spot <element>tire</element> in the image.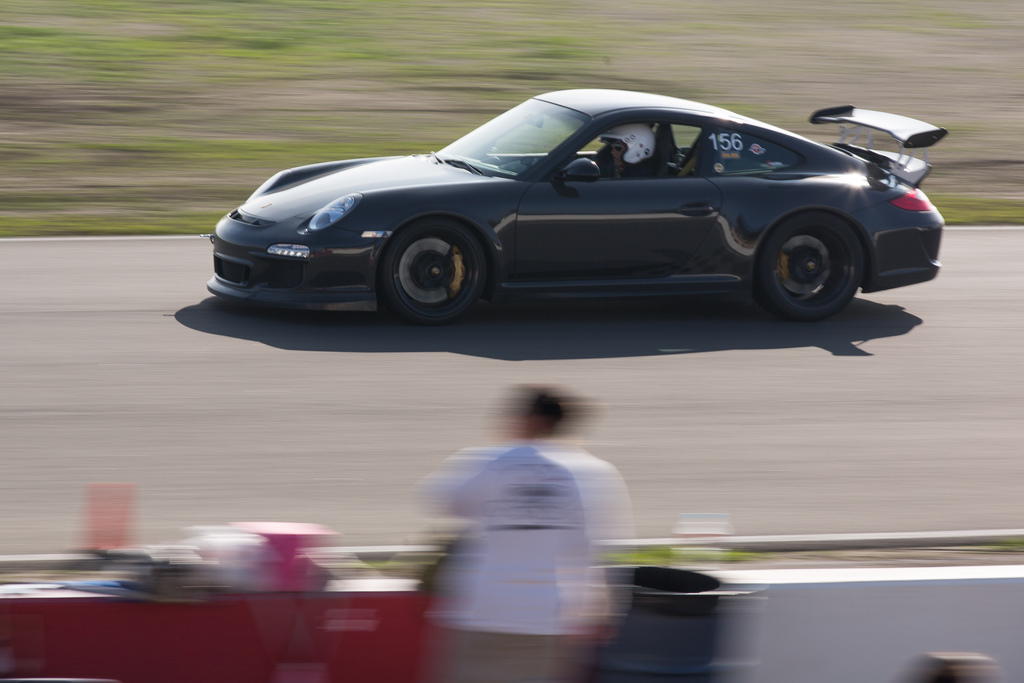
<element>tire</element> found at detection(372, 201, 502, 322).
